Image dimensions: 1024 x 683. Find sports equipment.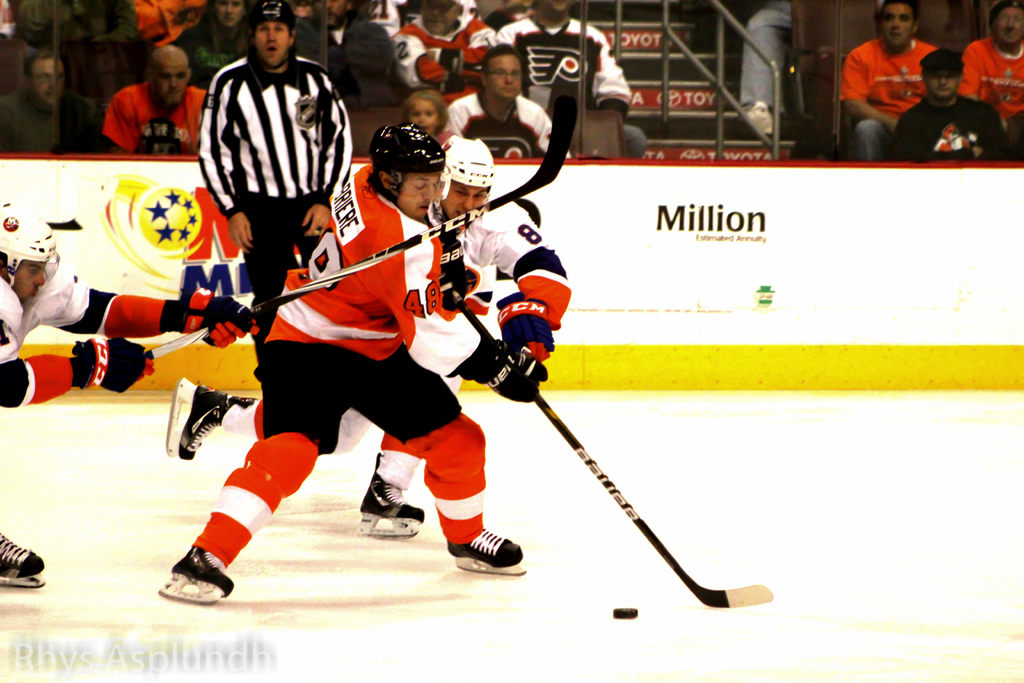
bbox=(346, 461, 417, 538).
